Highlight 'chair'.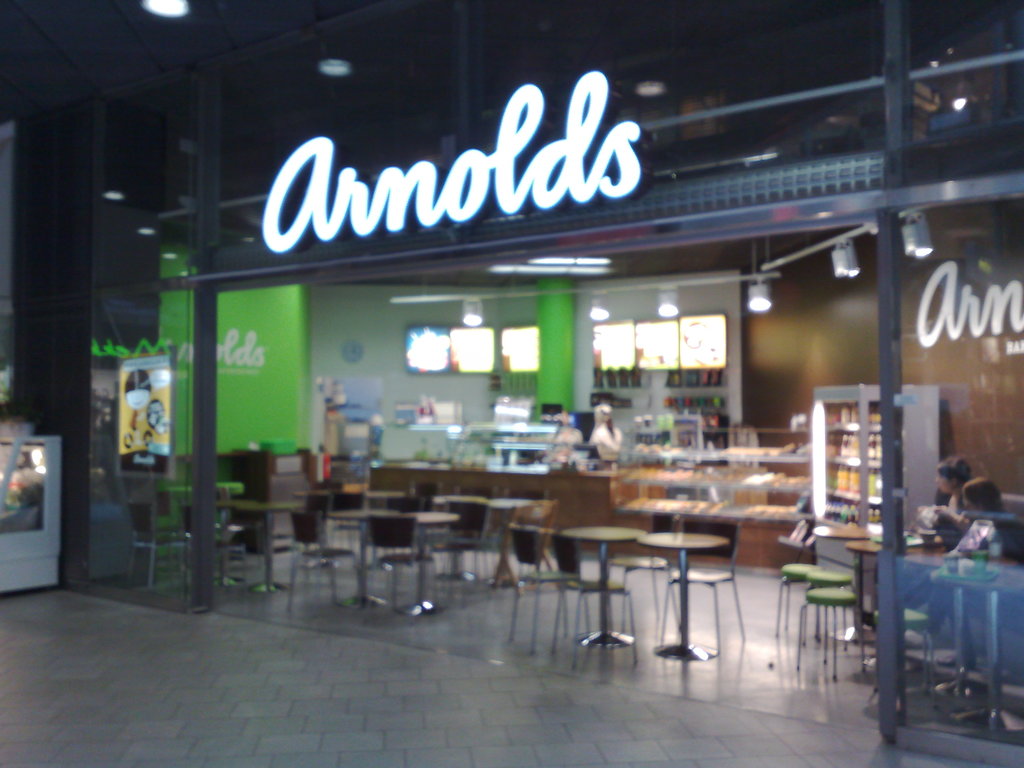
Highlighted region: [x1=313, y1=482, x2=342, y2=491].
